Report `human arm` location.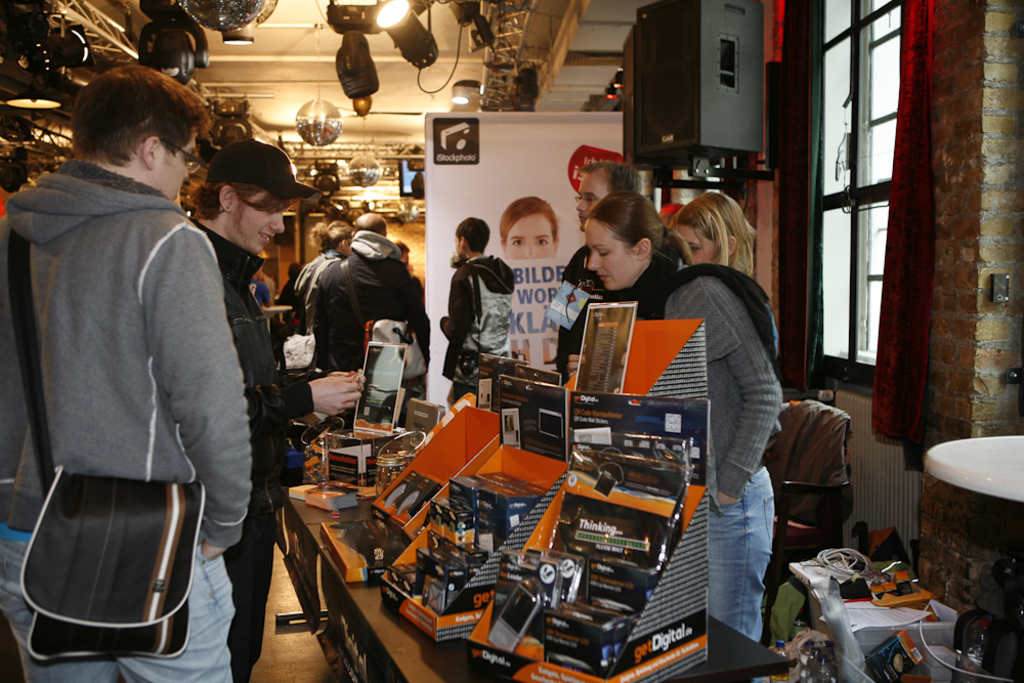
Report: bbox=(259, 279, 273, 303).
